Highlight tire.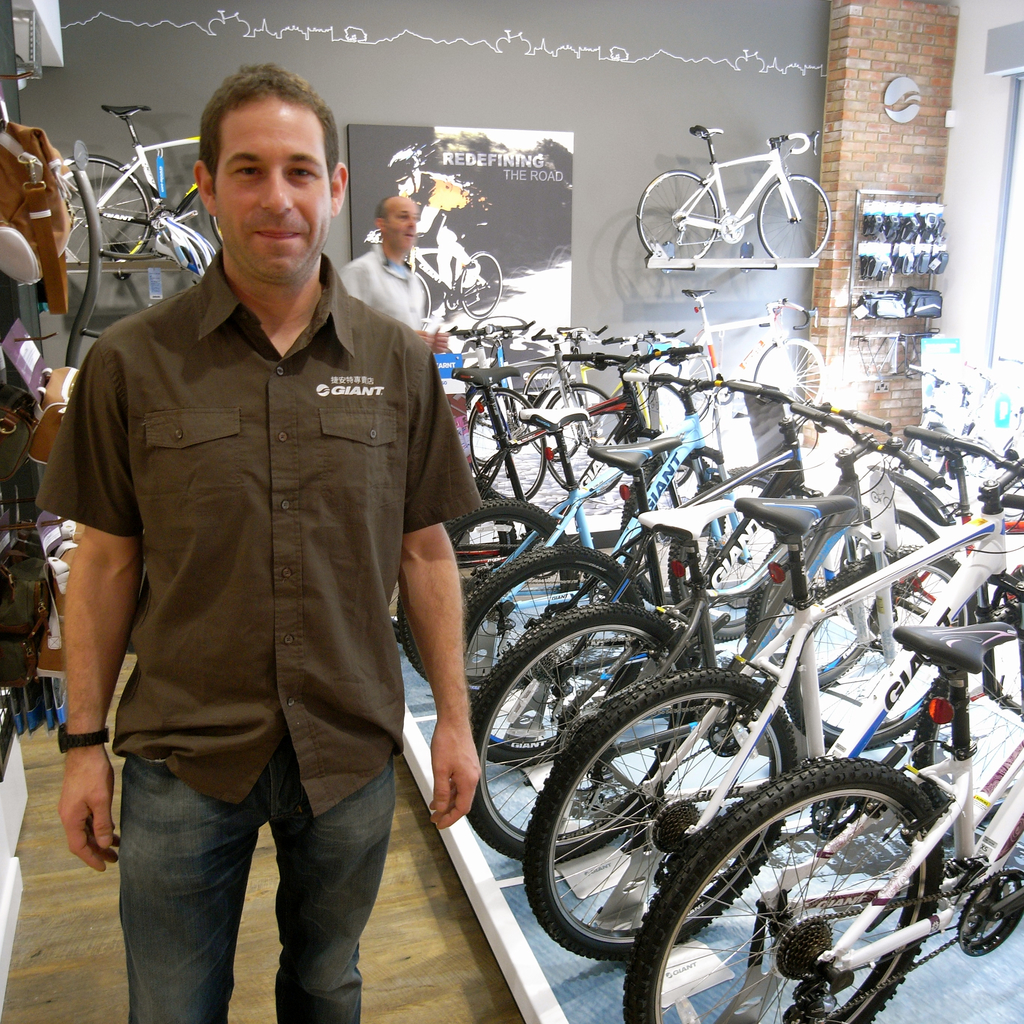
Highlighted region: select_region(622, 757, 939, 1023).
